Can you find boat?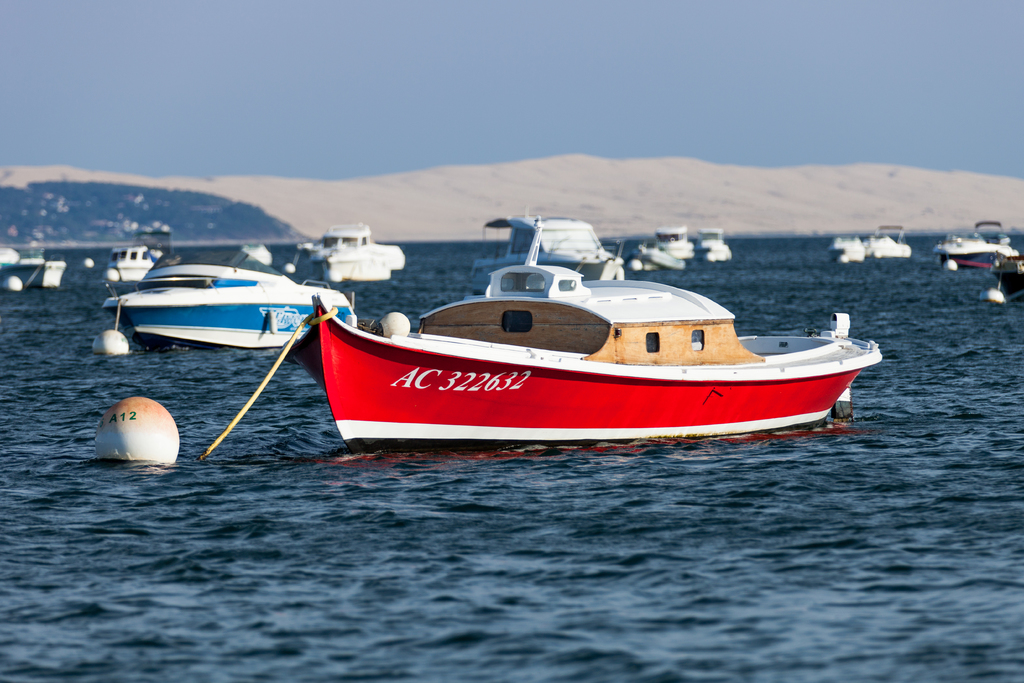
Yes, bounding box: box=[988, 245, 1023, 278].
